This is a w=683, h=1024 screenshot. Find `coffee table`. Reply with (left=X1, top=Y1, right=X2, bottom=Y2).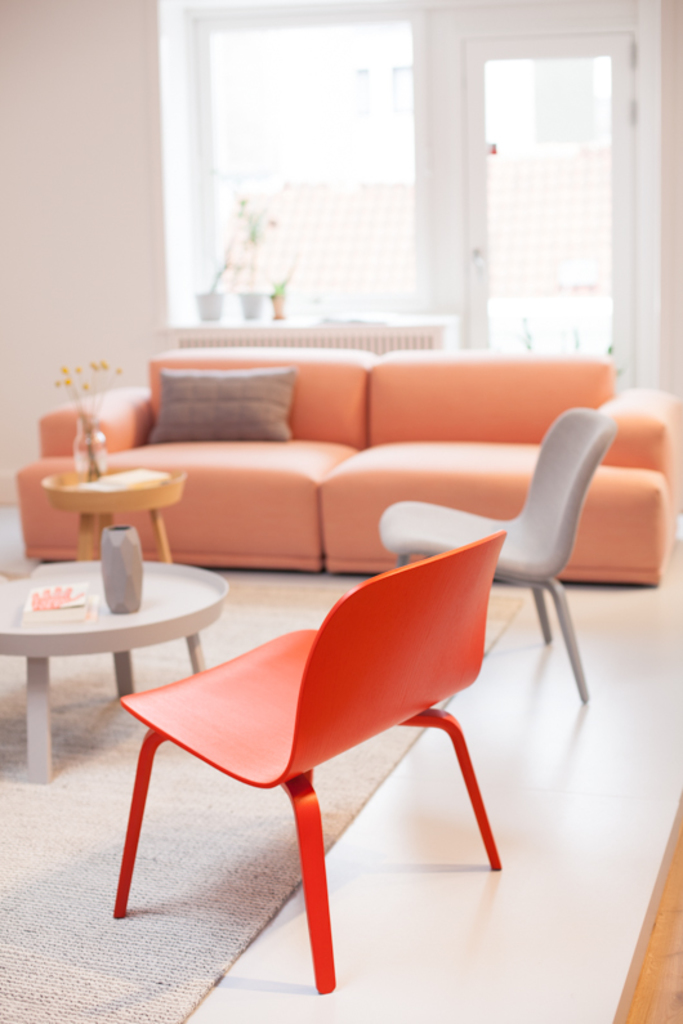
(left=0, top=555, right=224, bottom=778).
